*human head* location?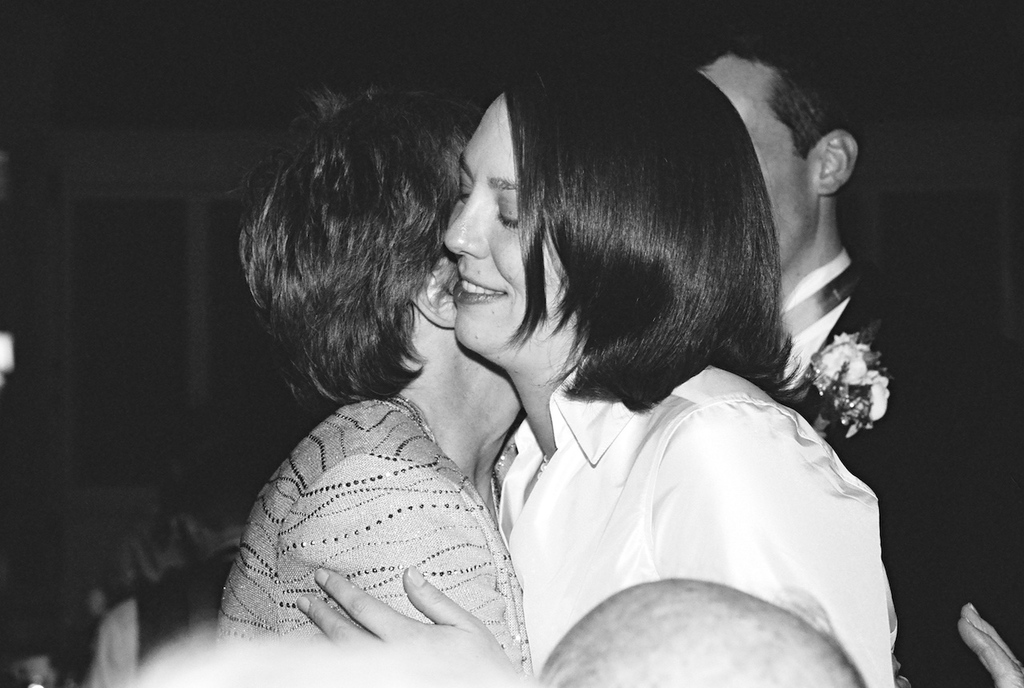
Rect(237, 81, 490, 435)
